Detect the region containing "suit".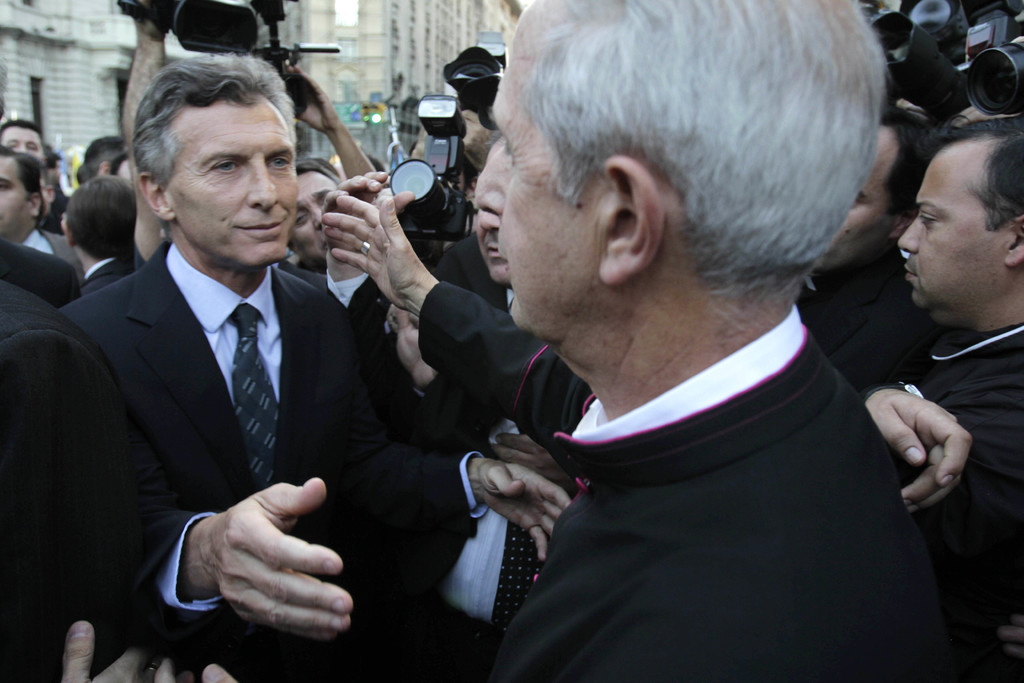
0, 236, 78, 298.
